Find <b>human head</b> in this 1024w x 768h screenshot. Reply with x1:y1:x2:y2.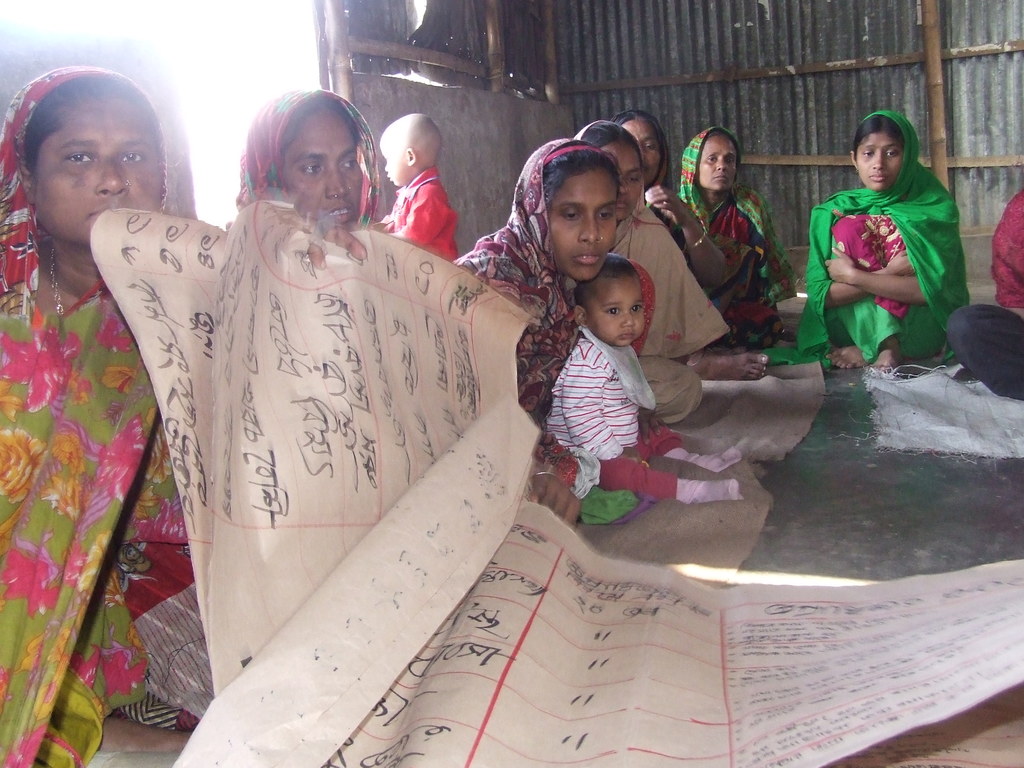
848:108:920:190.
